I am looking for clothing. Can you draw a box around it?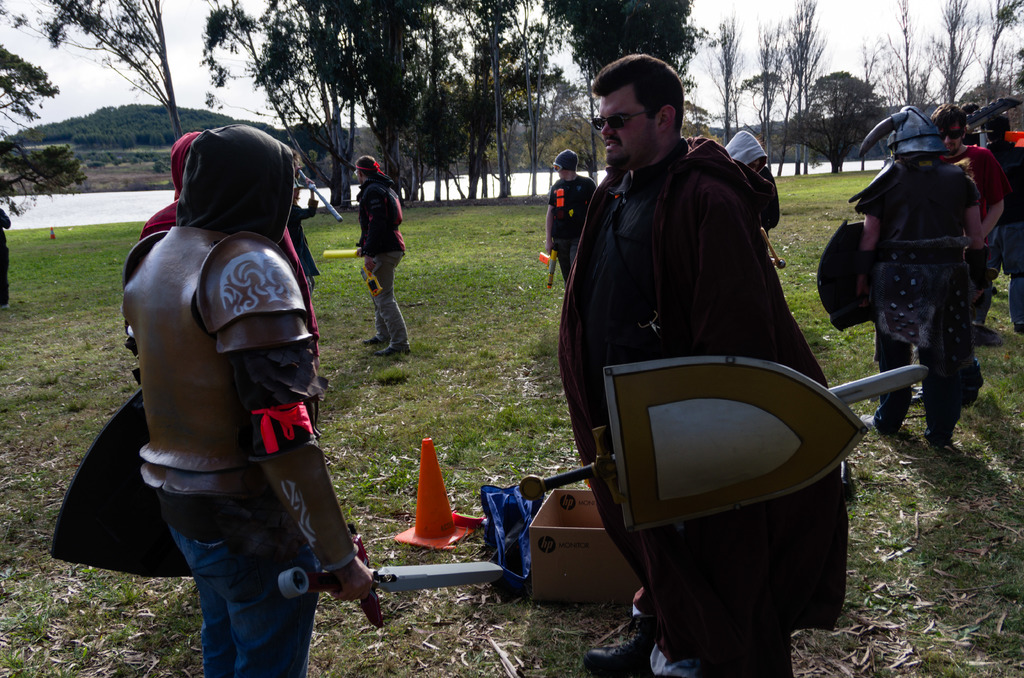
Sure, the bounding box is <region>1008, 218, 1019, 293</region>.
